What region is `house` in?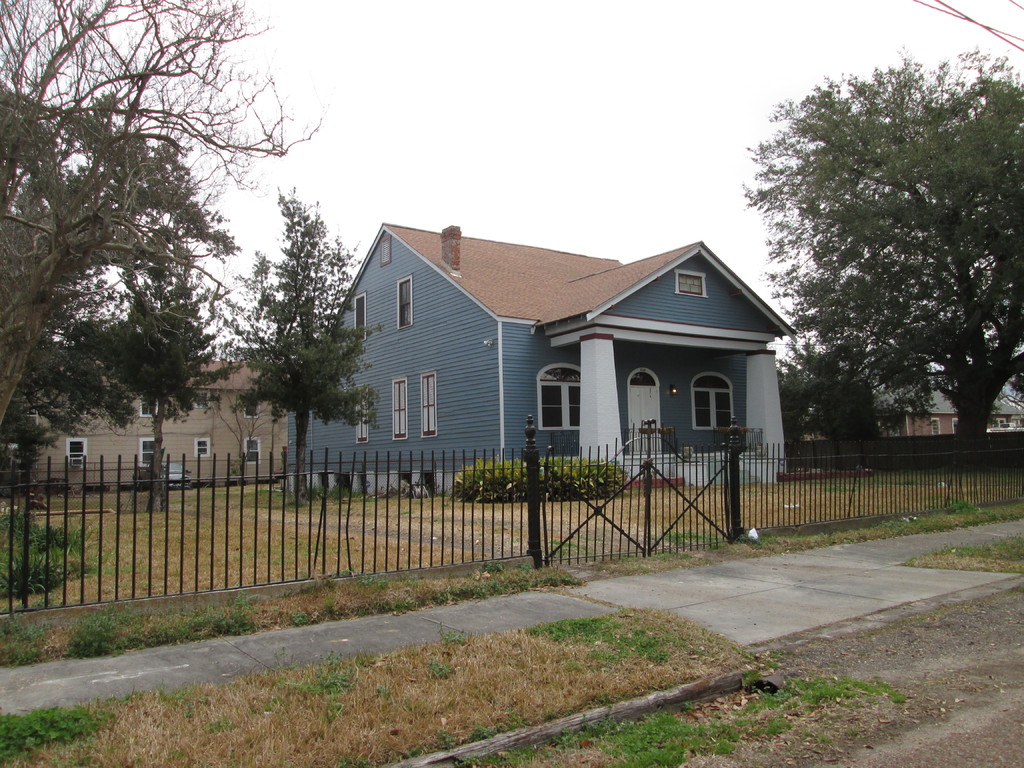
317 216 776 522.
